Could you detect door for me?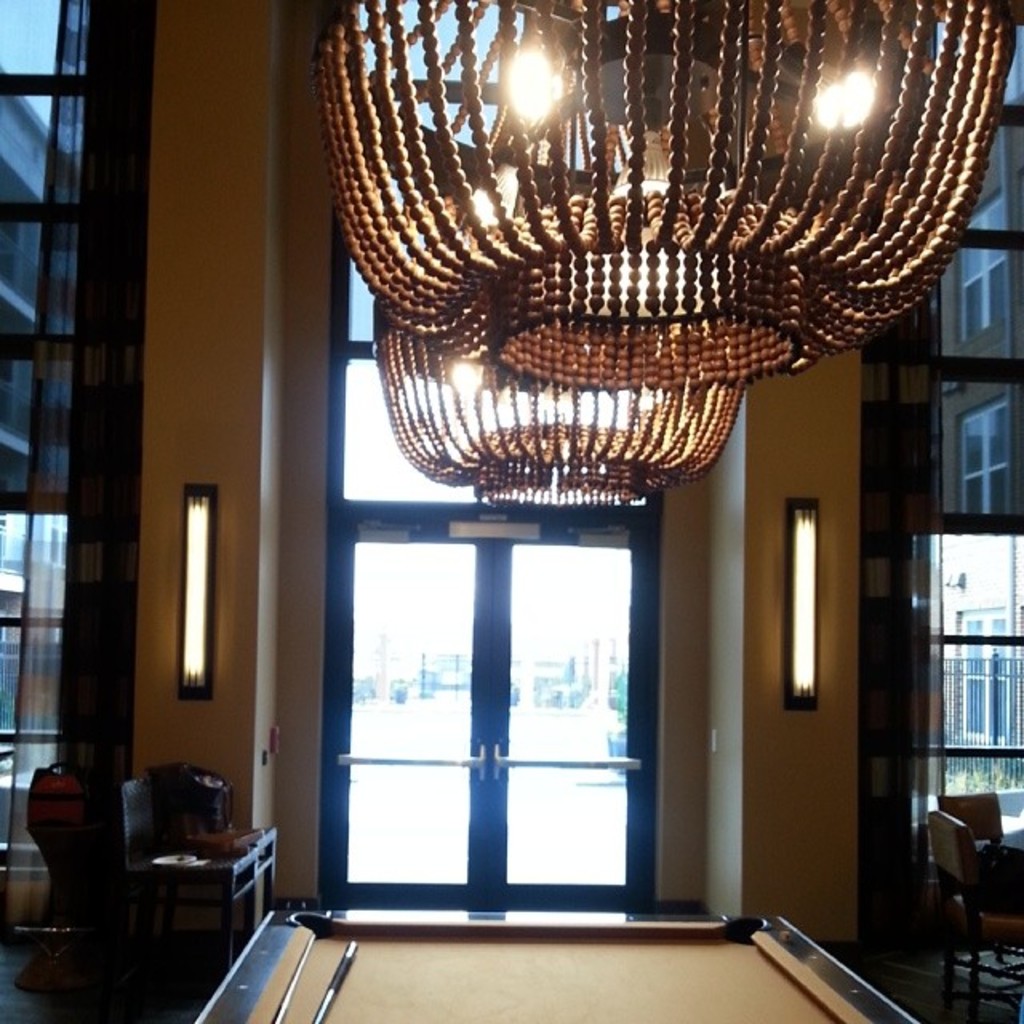
Detection result: select_region(331, 517, 634, 910).
